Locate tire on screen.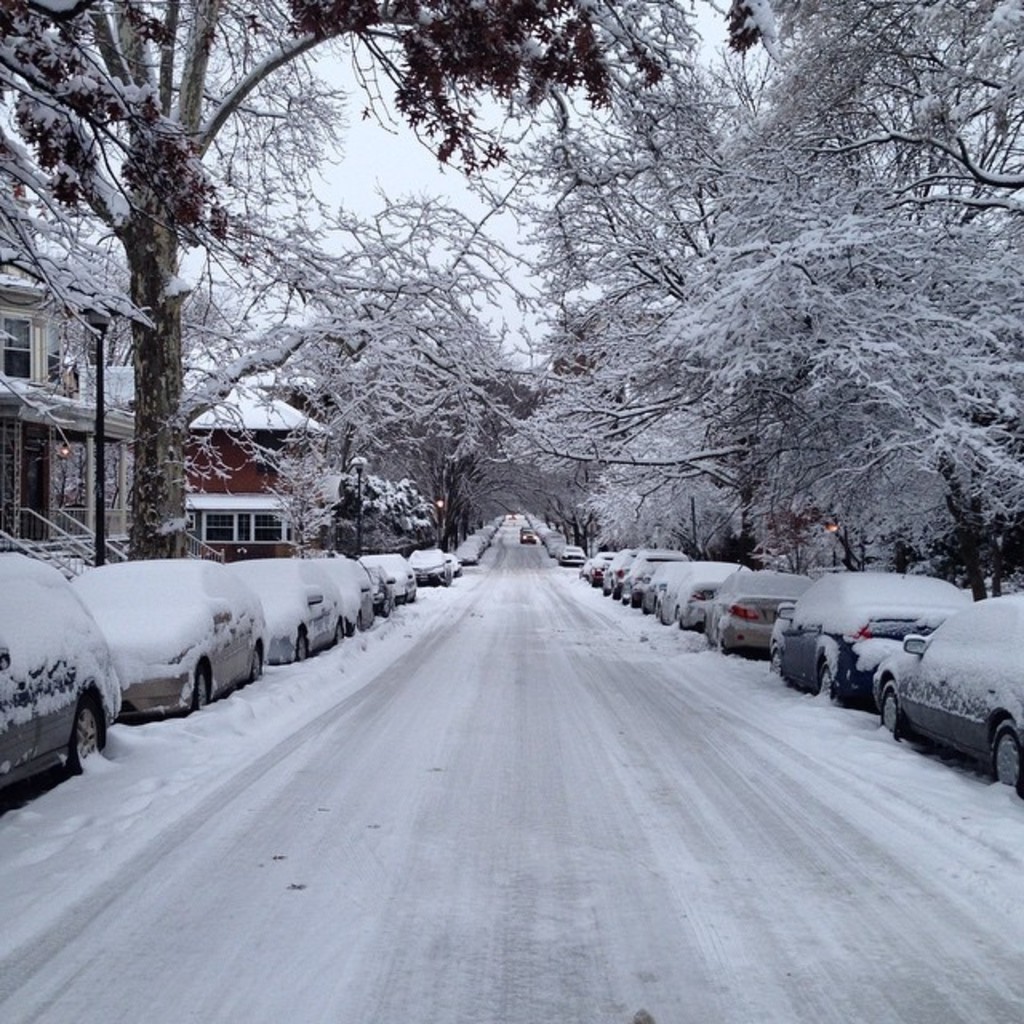
On screen at BBox(190, 661, 213, 710).
